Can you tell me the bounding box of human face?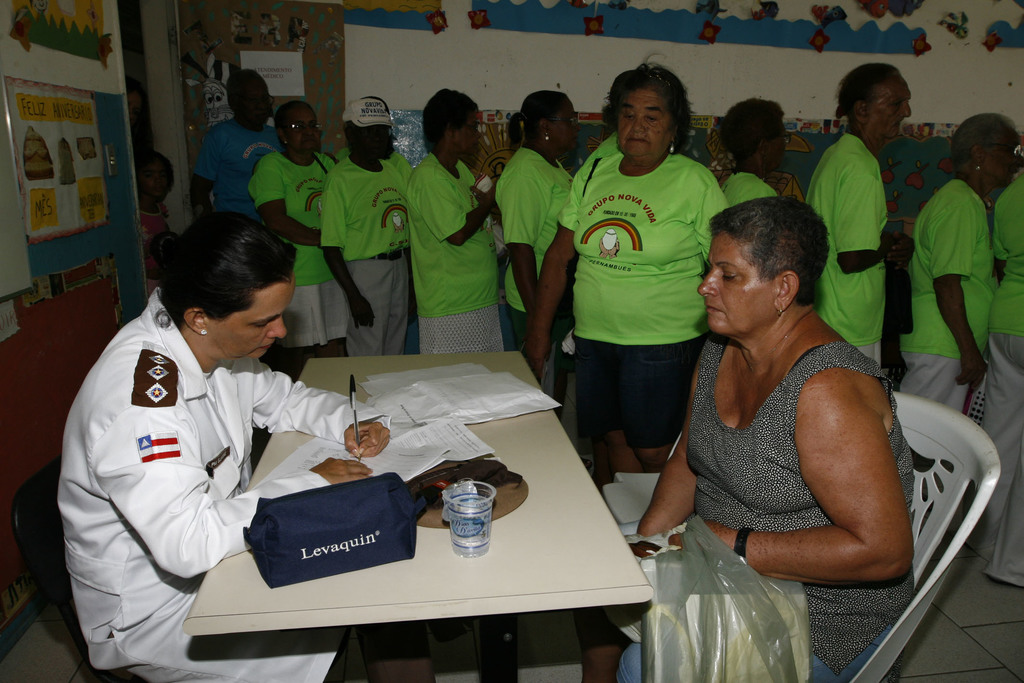
271, 109, 323, 159.
